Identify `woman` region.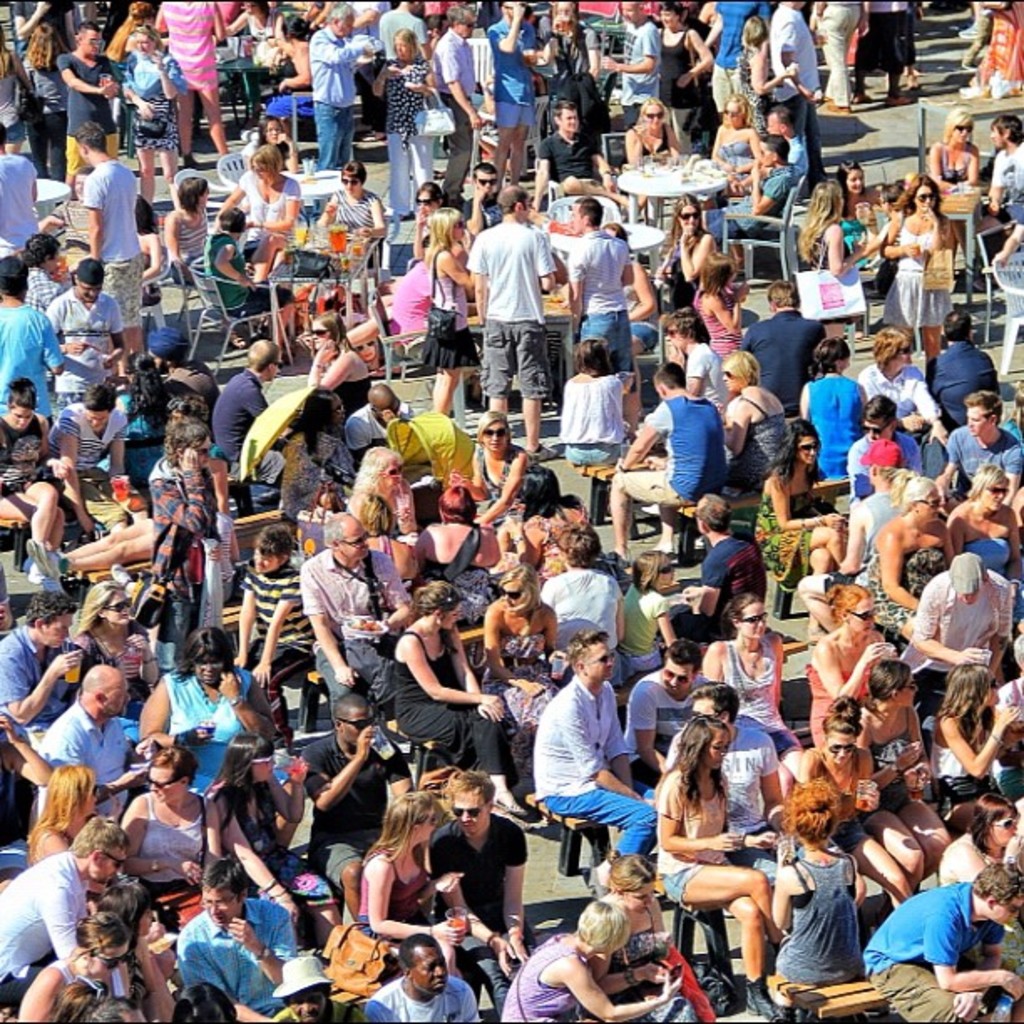
Region: pyautogui.locateOnScreen(855, 463, 955, 641).
